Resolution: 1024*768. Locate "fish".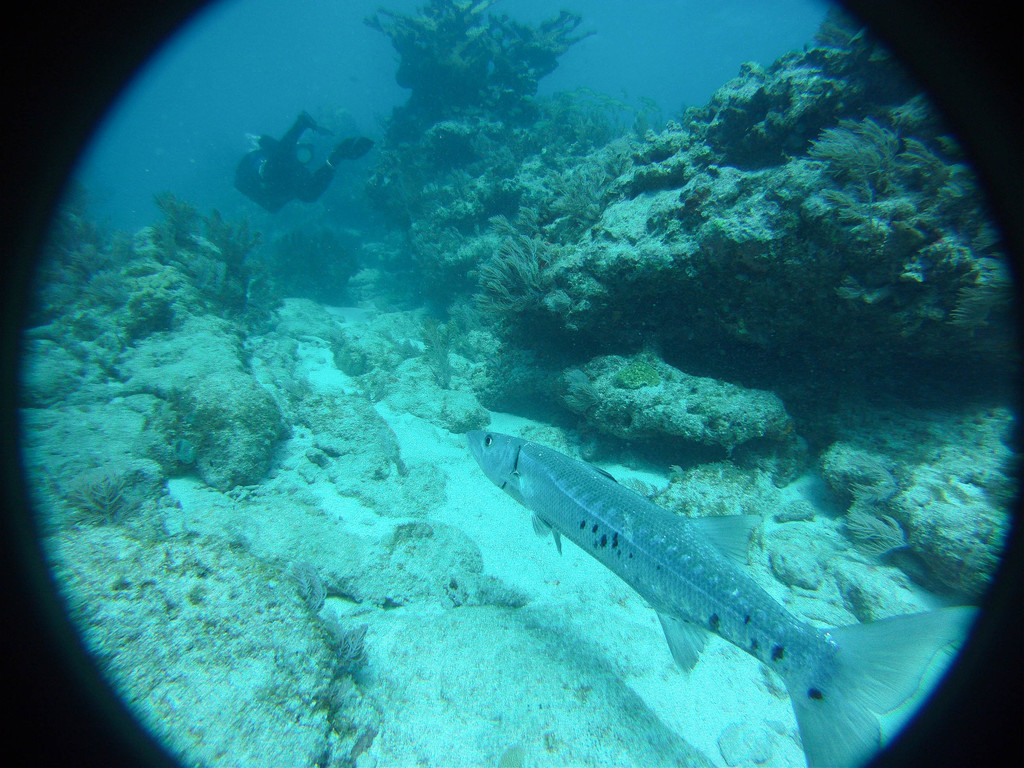
<bbox>465, 435, 975, 767</bbox>.
